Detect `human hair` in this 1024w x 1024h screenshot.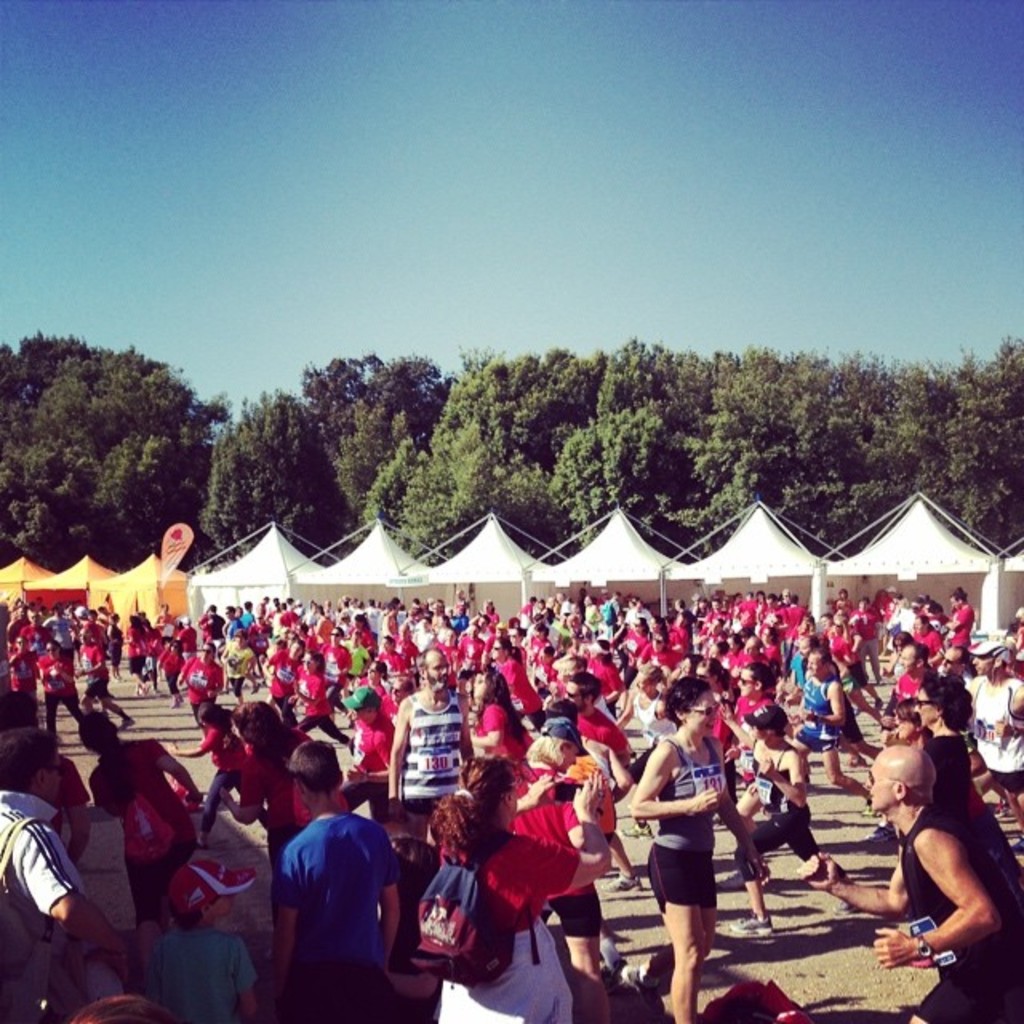
Detection: (0, 726, 61, 798).
